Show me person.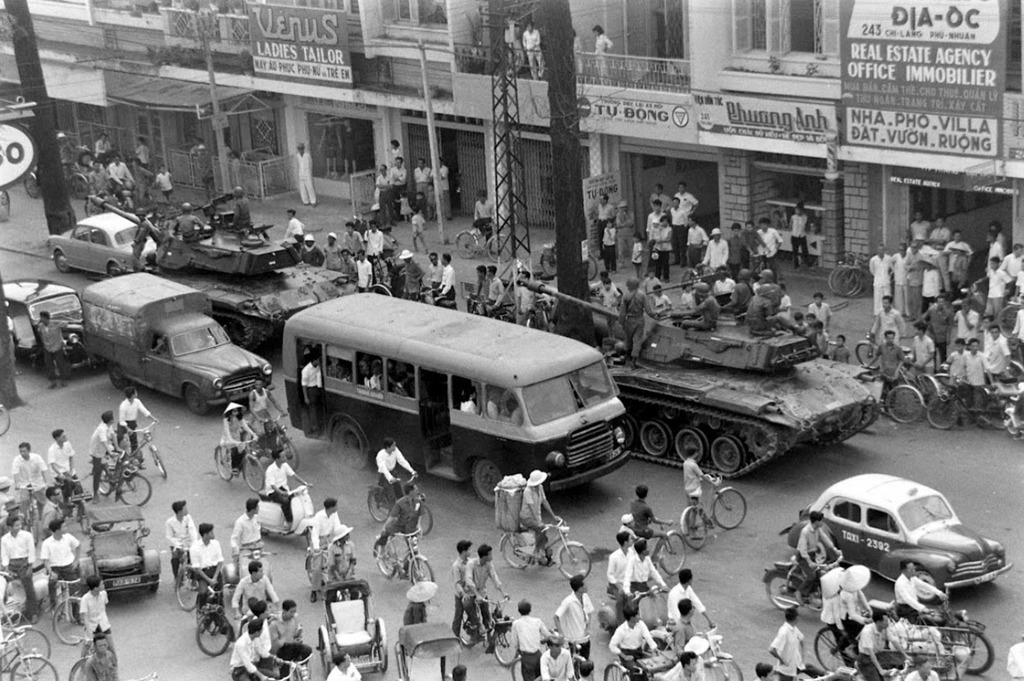
person is here: BBox(464, 539, 508, 633).
